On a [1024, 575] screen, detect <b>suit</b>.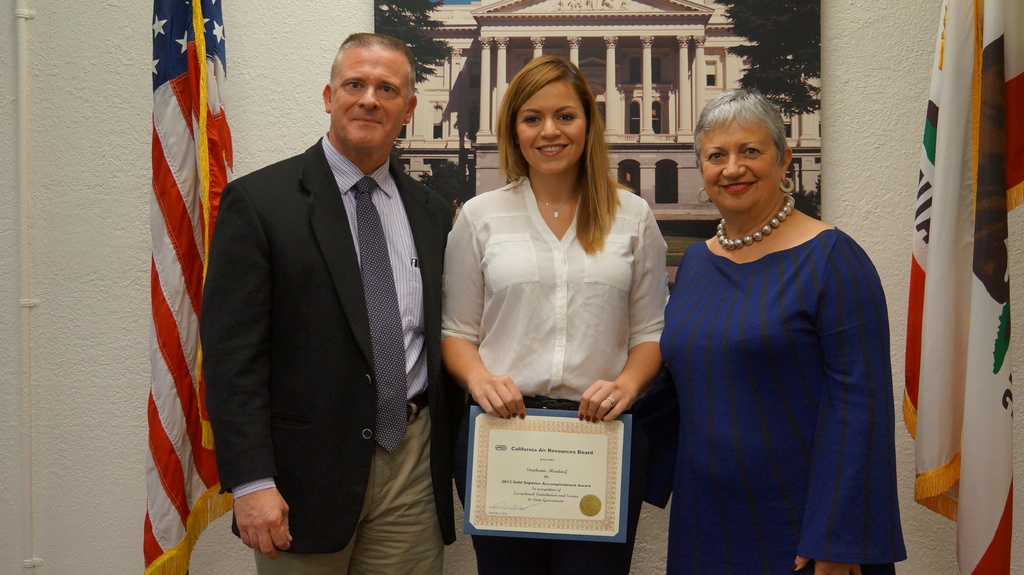
l=196, t=132, r=456, b=551.
